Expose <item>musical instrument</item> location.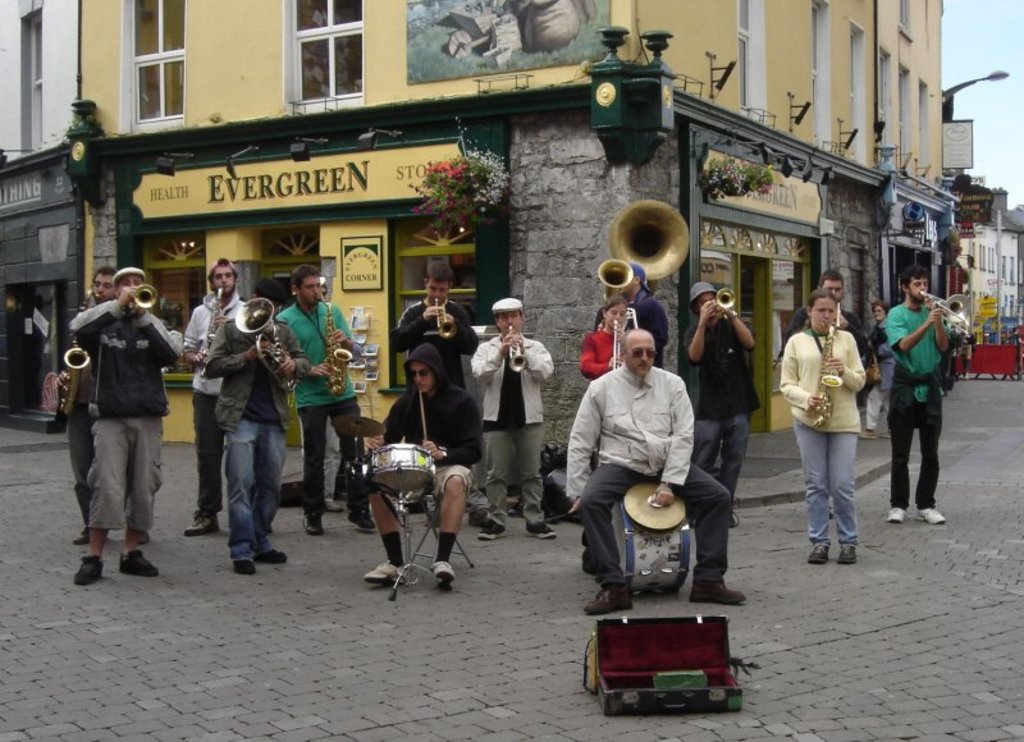
Exposed at (920,289,972,335).
